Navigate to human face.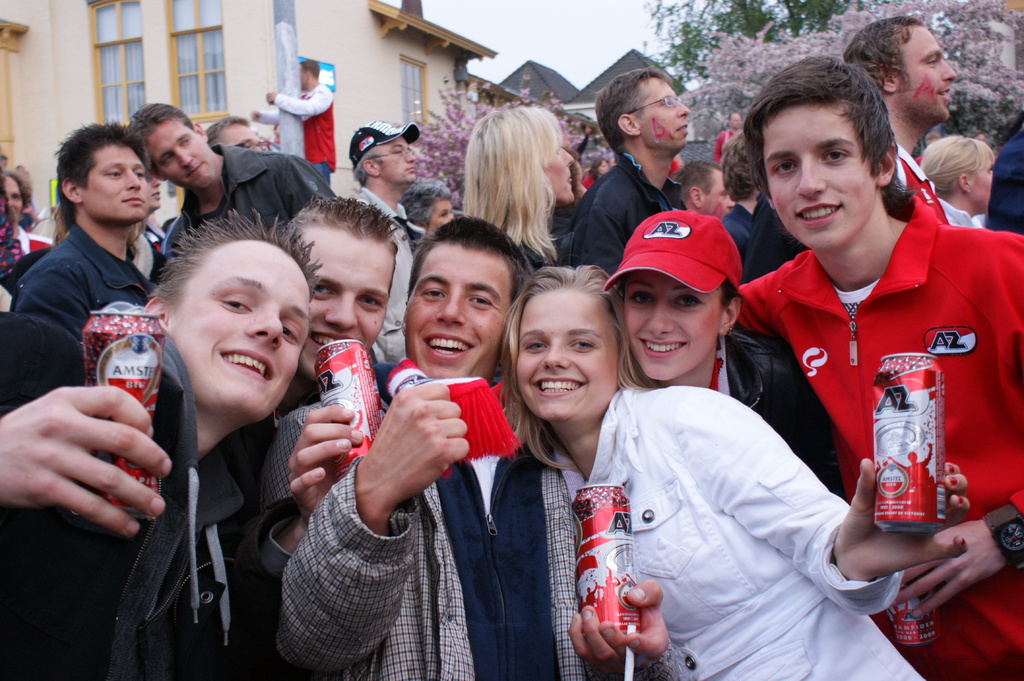
Navigation target: rect(170, 237, 316, 415).
